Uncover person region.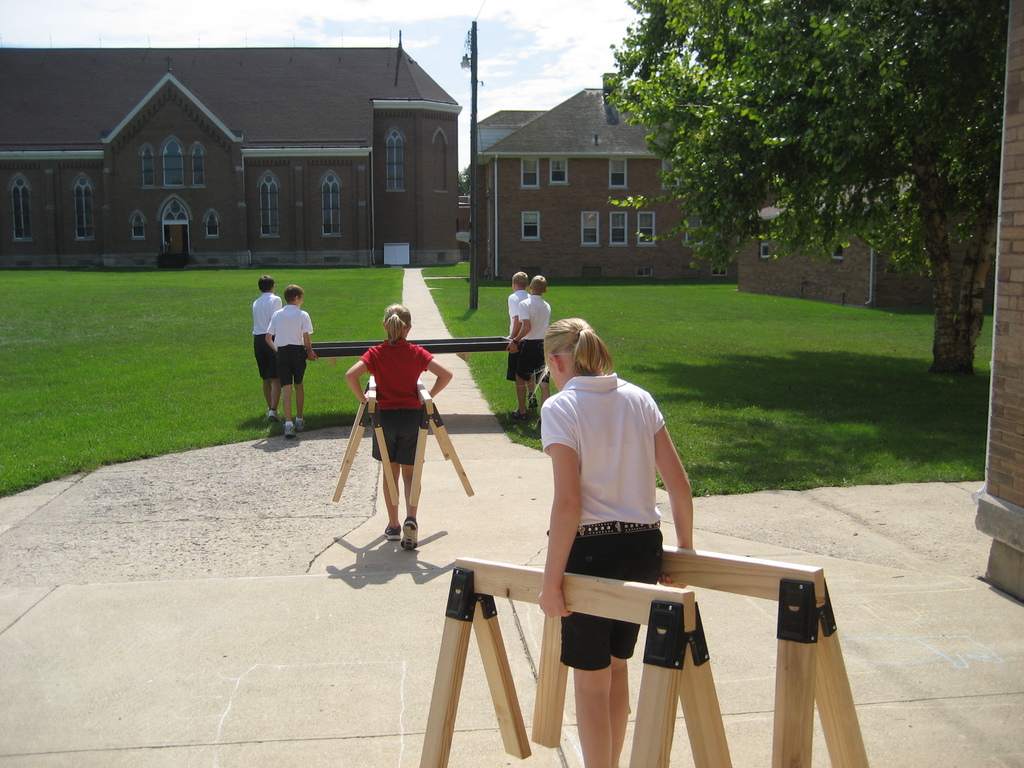
Uncovered: left=347, top=303, right=449, bottom=561.
